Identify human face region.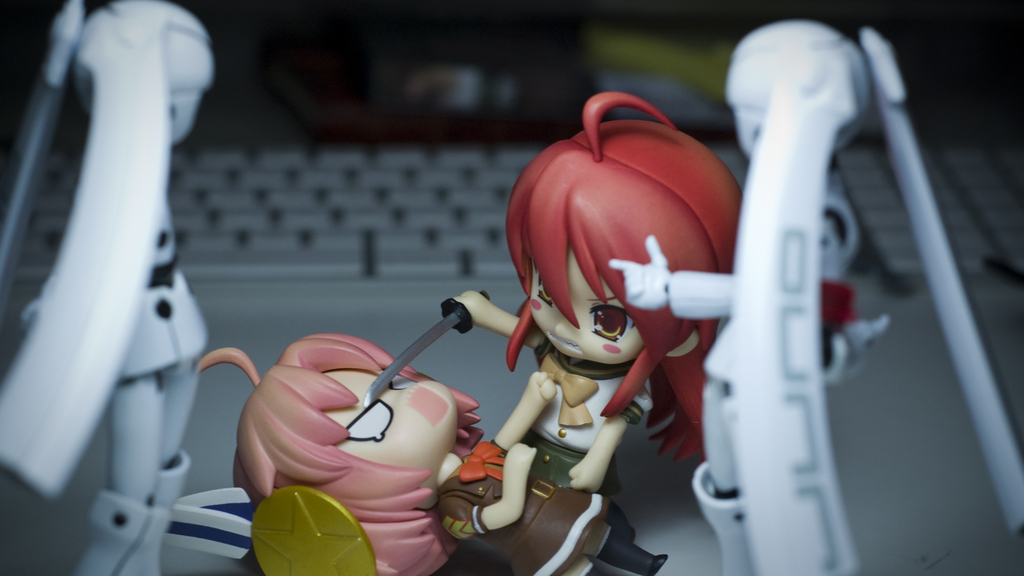
Region: <region>727, 84, 773, 158</region>.
